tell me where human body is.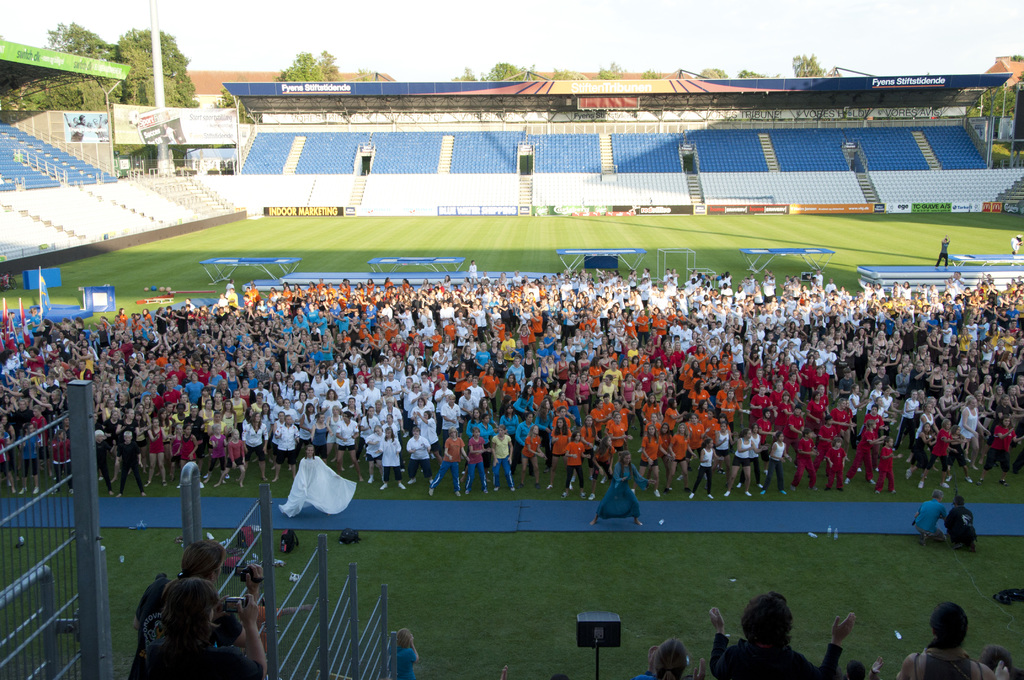
human body is at crop(736, 420, 757, 483).
